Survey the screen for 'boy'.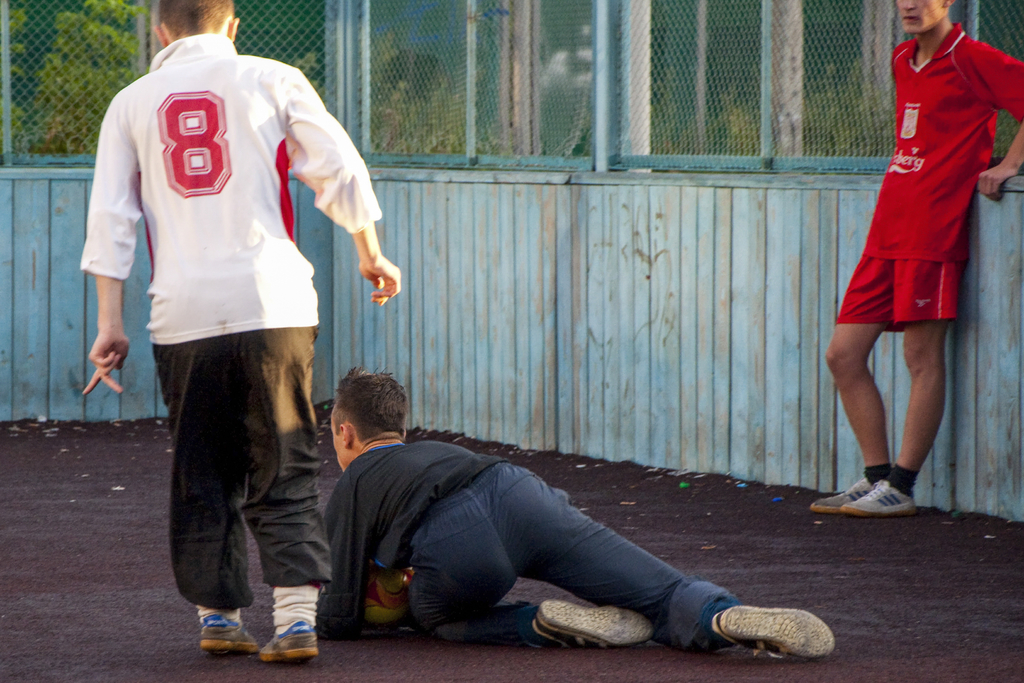
Survey found: <region>808, 0, 1023, 517</region>.
